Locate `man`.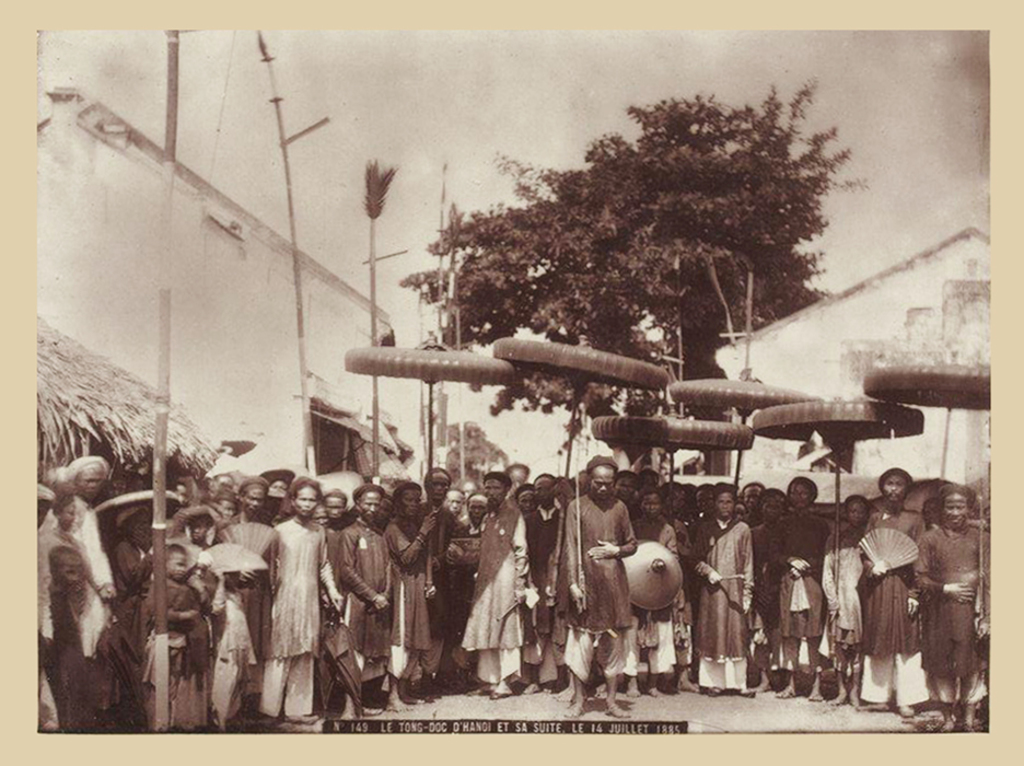
Bounding box: select_region(266, 476, 342, 720).
